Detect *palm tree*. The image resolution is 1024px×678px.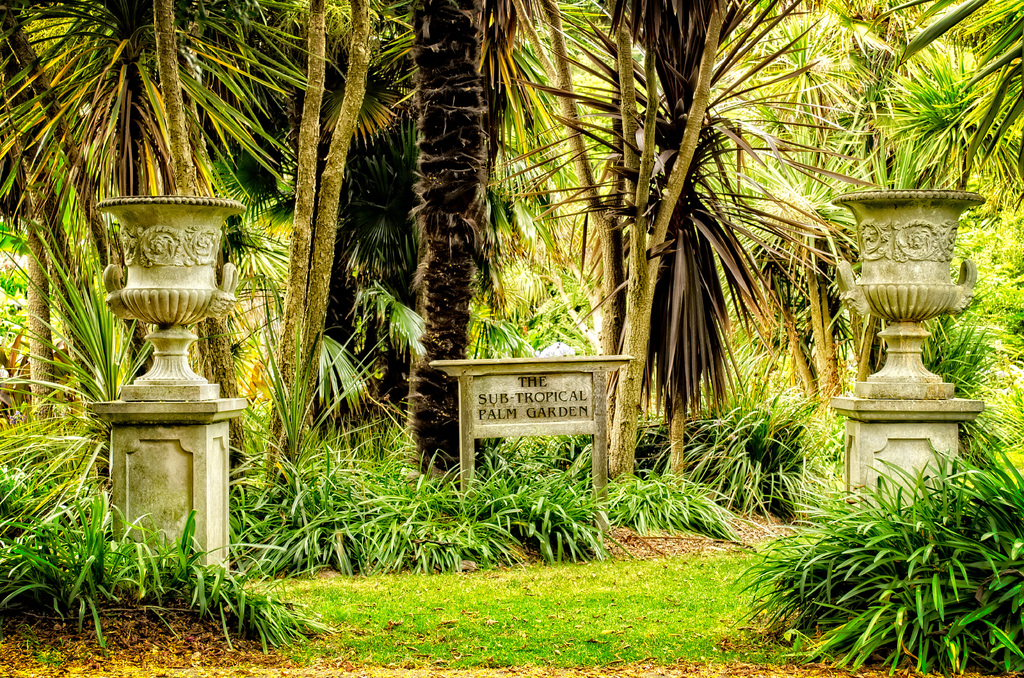
731:433:1023:674.
